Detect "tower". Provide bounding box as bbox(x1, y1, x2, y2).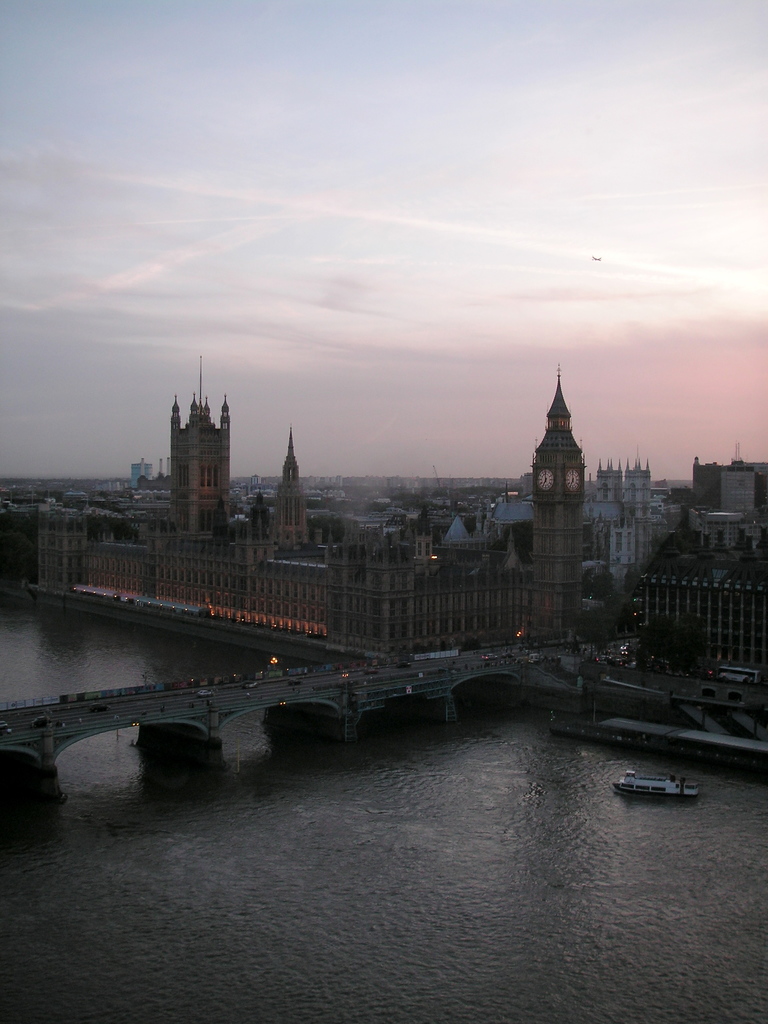
bbox(161, 400, 224, 545).
